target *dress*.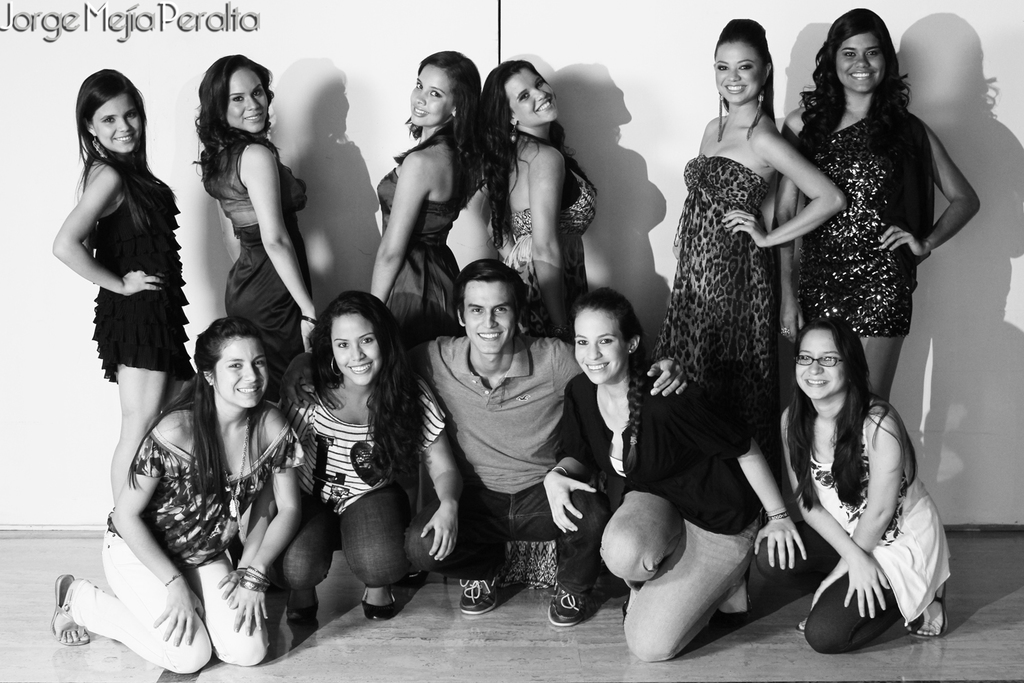
Target region: region(377, 154, 489, 385).
